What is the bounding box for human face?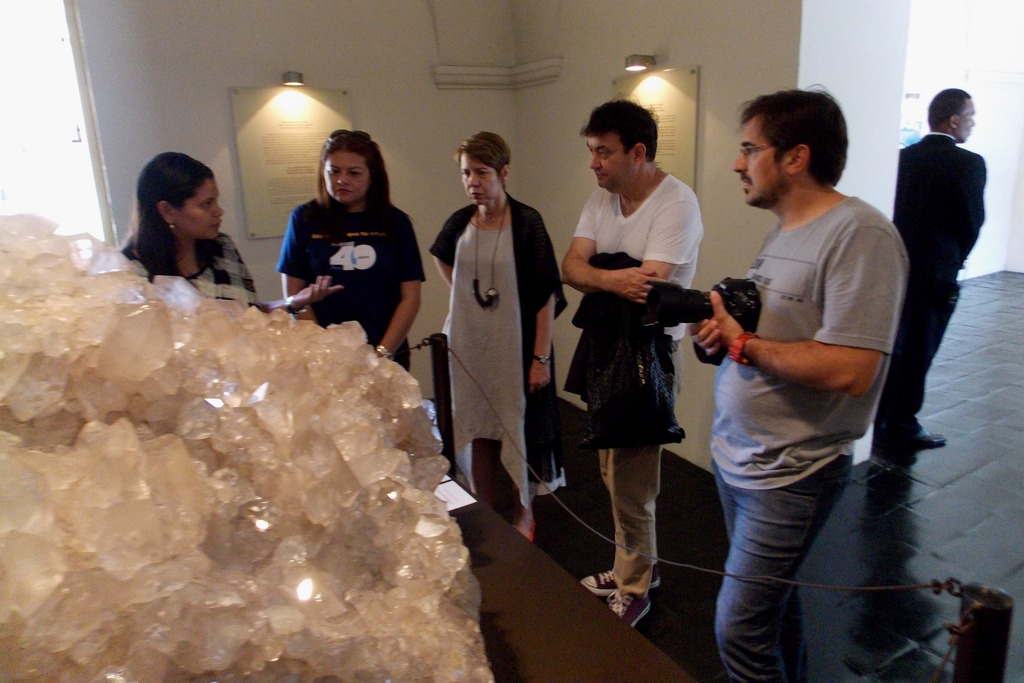
bbox(727, 113, 788, 210).
